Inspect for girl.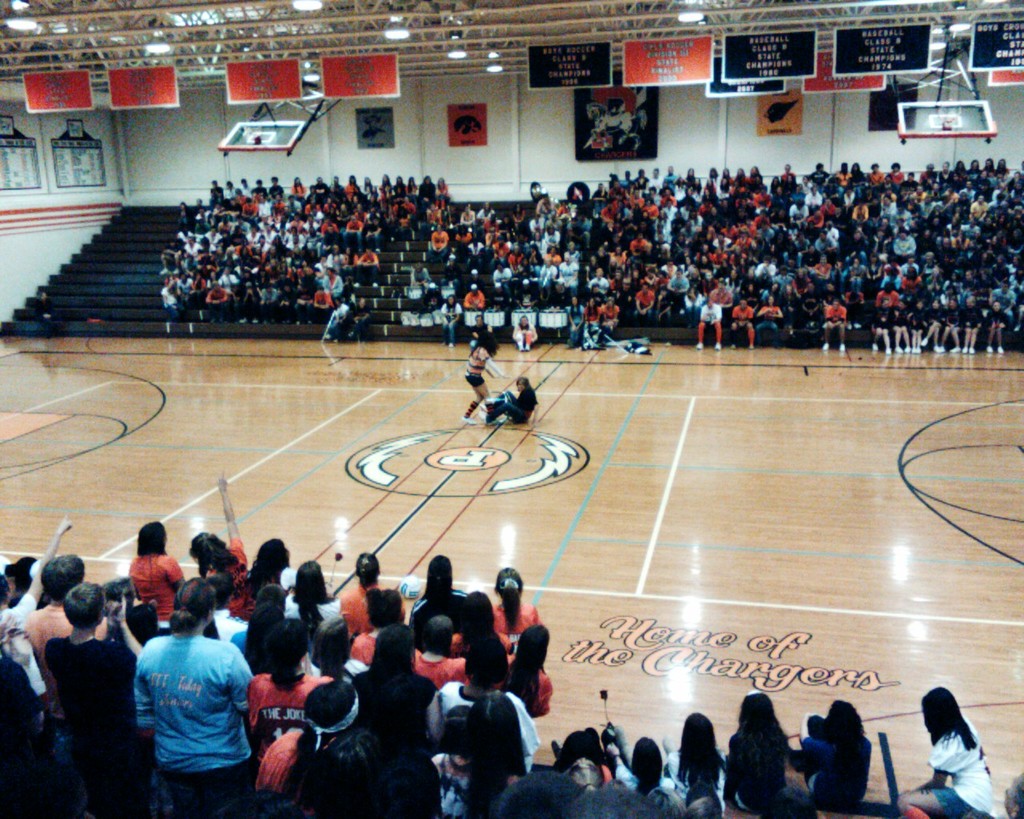
Inspection: bbox=(505, 621, 557, 720).
